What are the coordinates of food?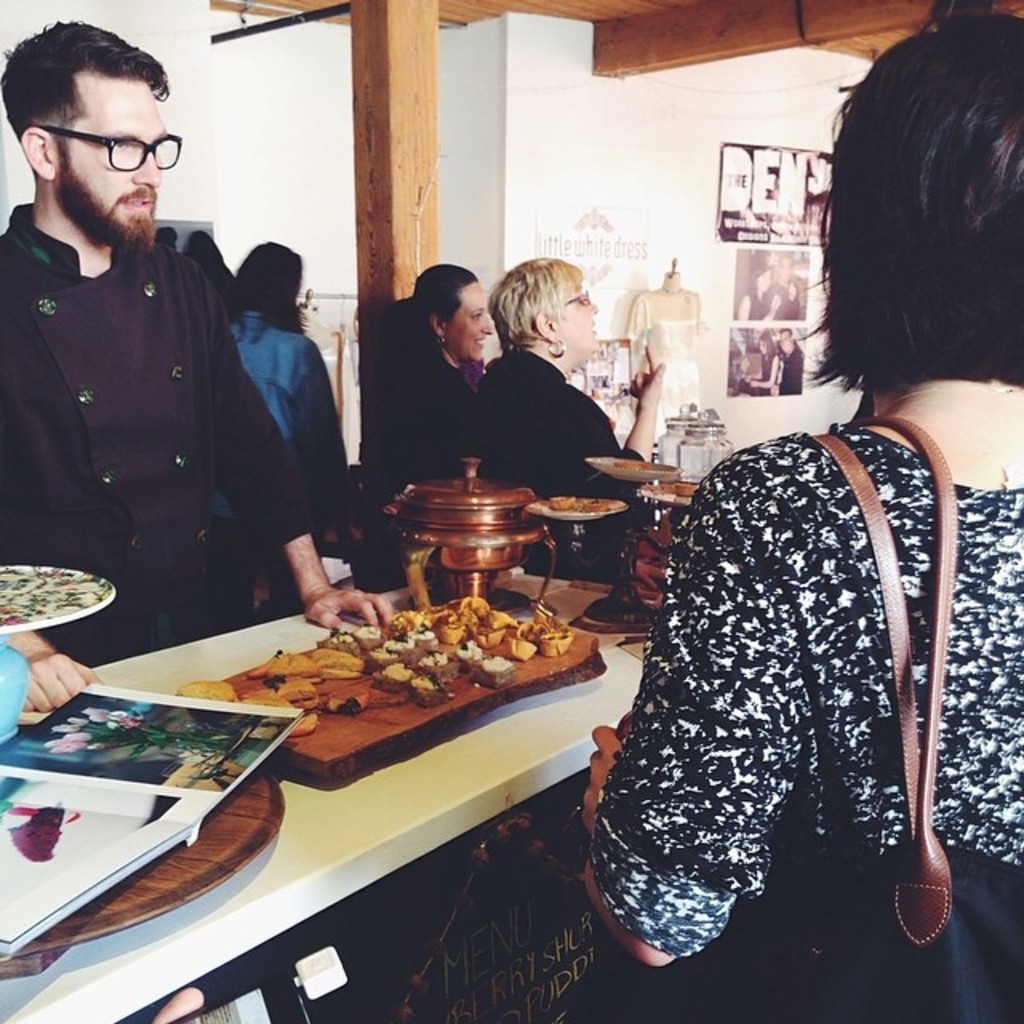
315:648:360:675.
